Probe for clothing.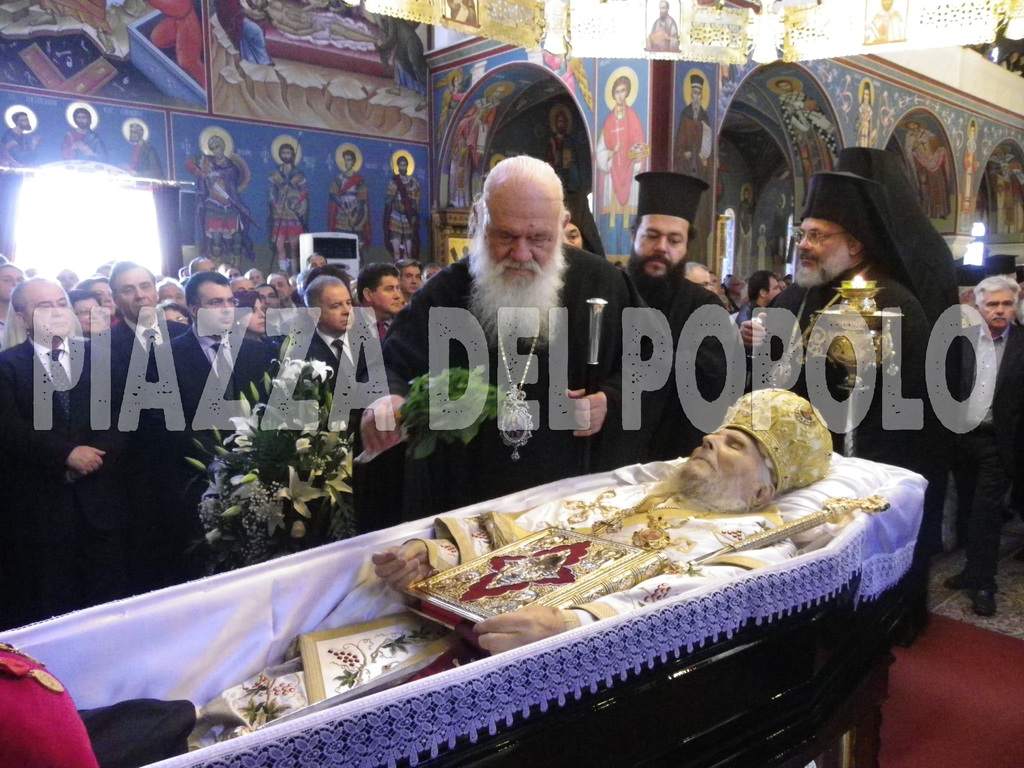
Probe result: rect(265, 167, 312, 245).
